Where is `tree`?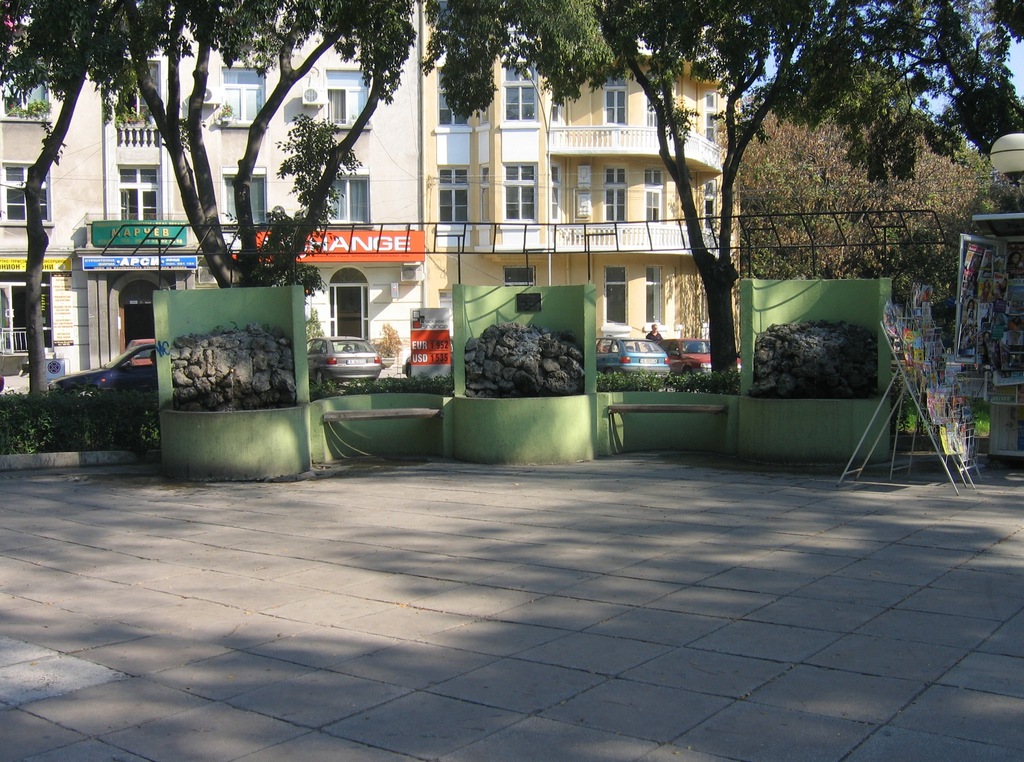
Rect(0, 0, 196, 397).
